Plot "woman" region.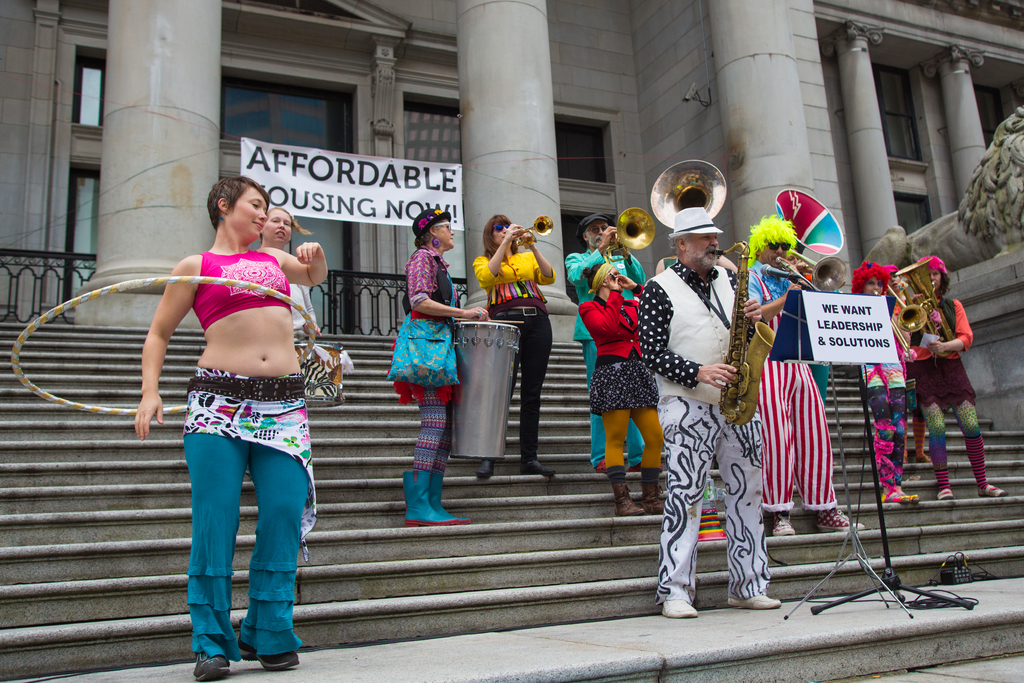
Plotted at region(467, 212, 560, 482).
